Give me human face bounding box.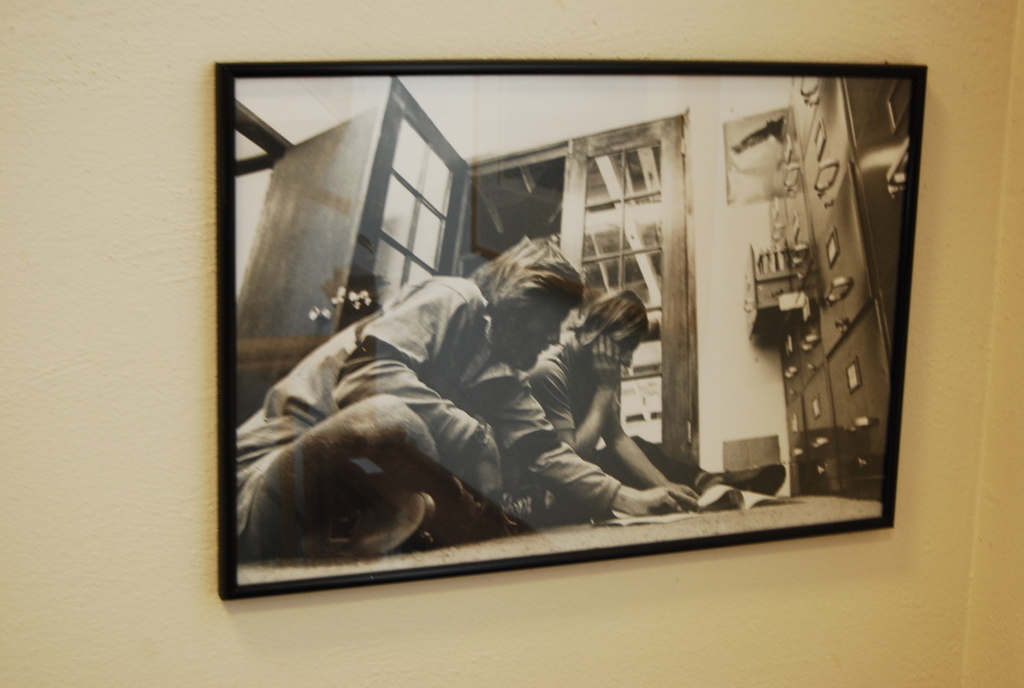
<region>517, 294, 570, 367</region>.
